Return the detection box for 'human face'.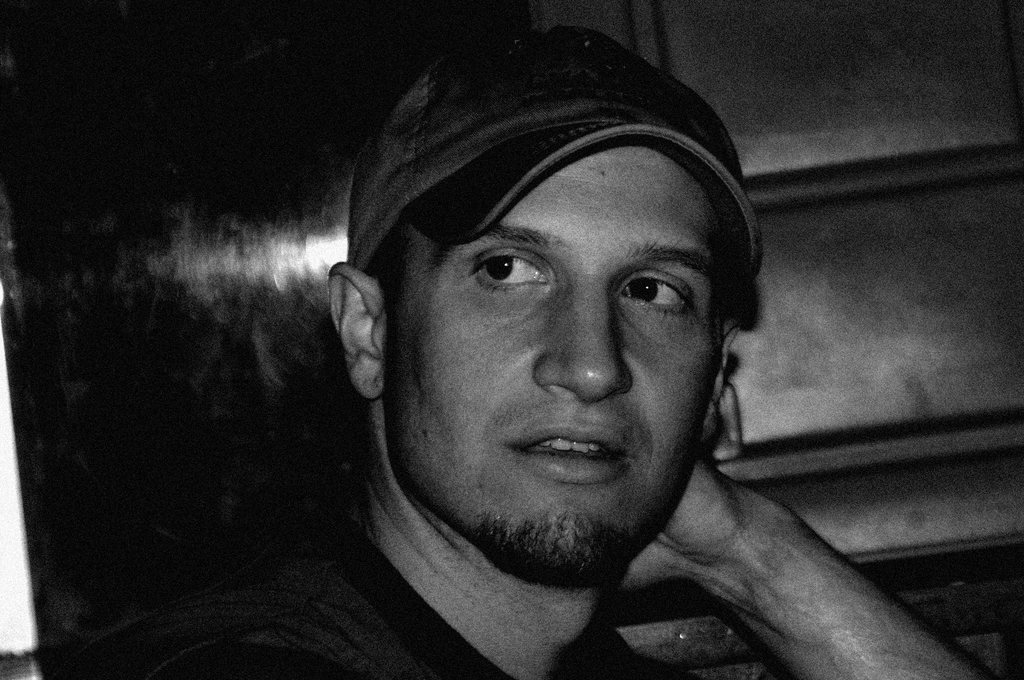
380:144:721:584.
